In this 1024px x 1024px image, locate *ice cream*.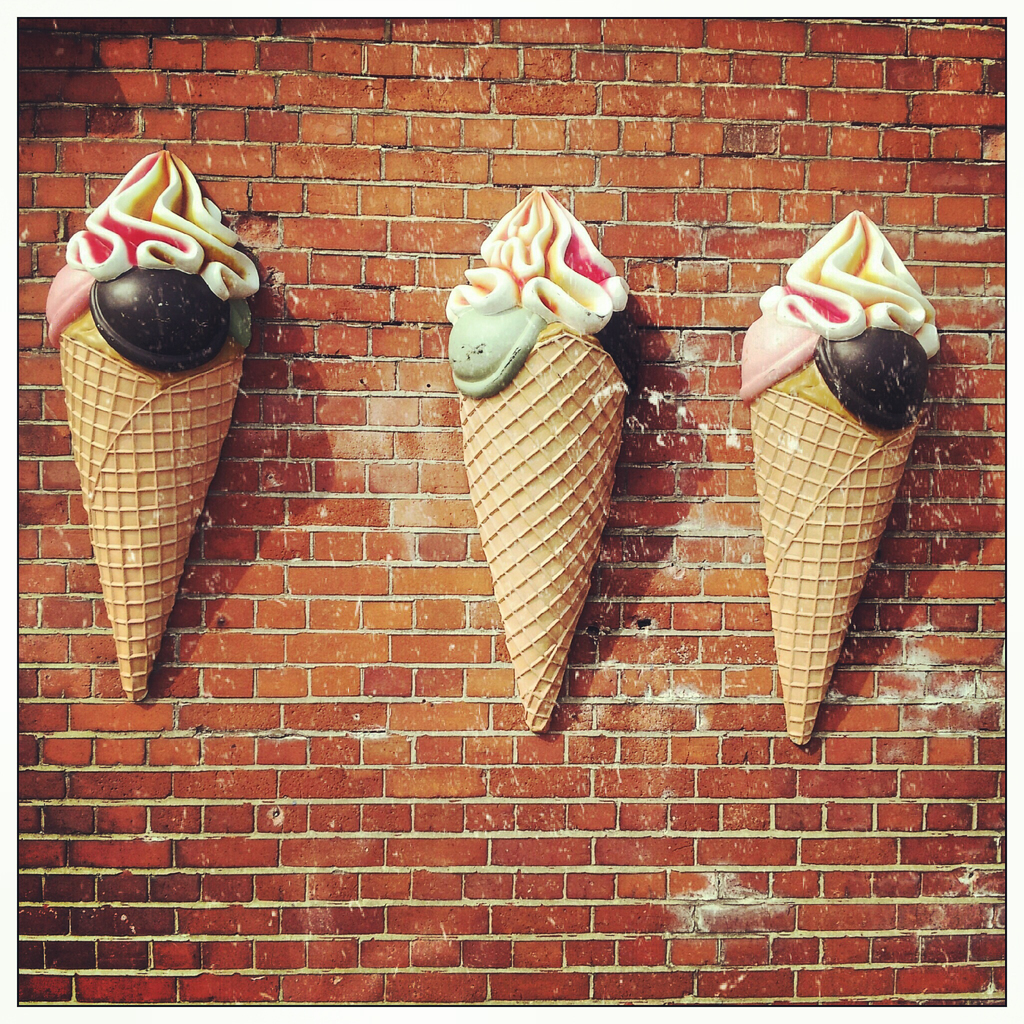
Bounding box: bbox=[436, 230, 644, 666].
